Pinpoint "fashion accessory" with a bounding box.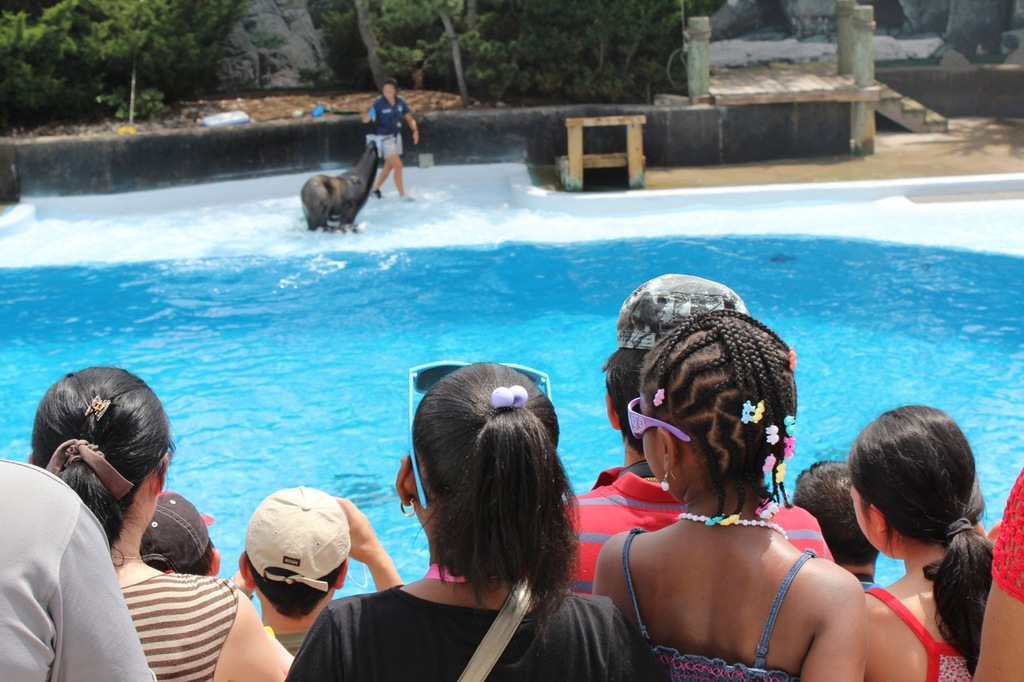
rect(652, 390, 668, 409).
